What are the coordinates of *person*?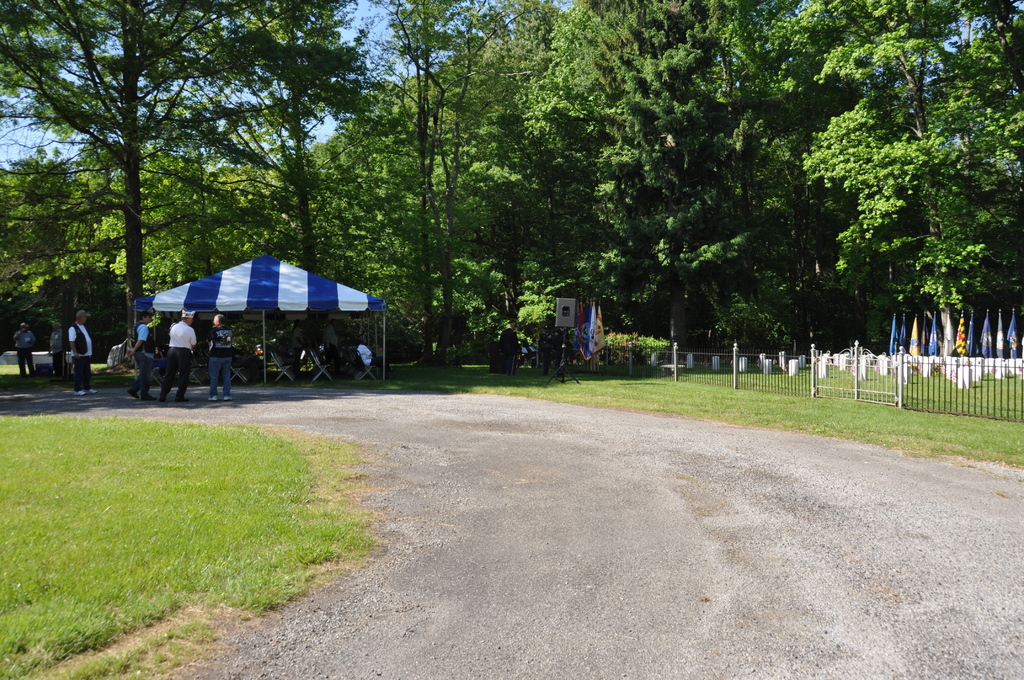
x1=45 y1=320 x2=67 y2=378.
